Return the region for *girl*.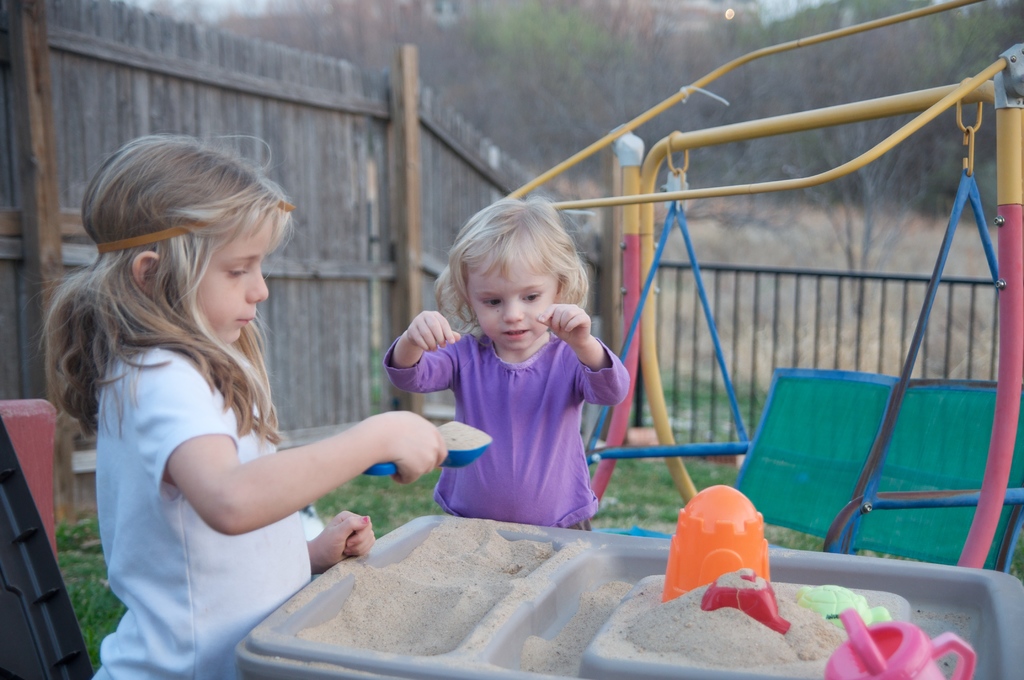
383/189/633/528.
